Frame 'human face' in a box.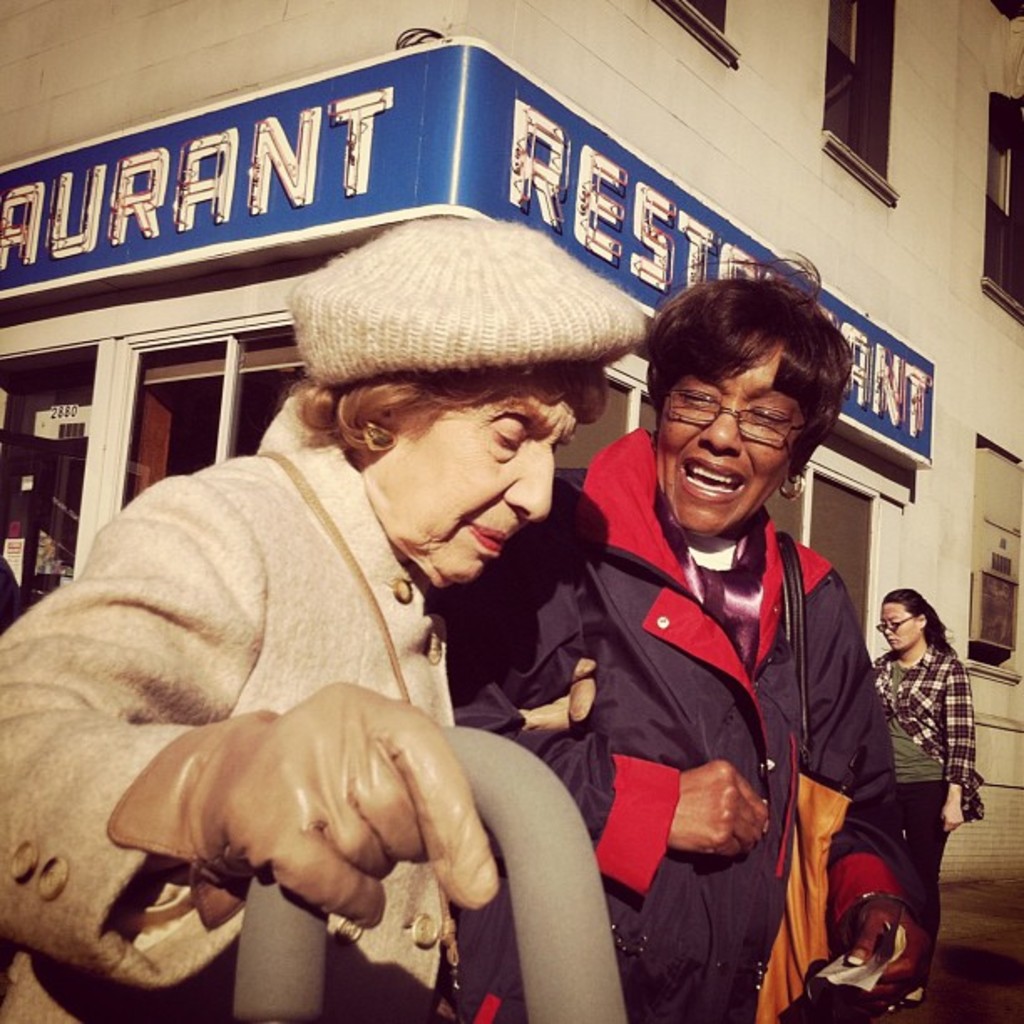
region(873, 606, 922, 656).
